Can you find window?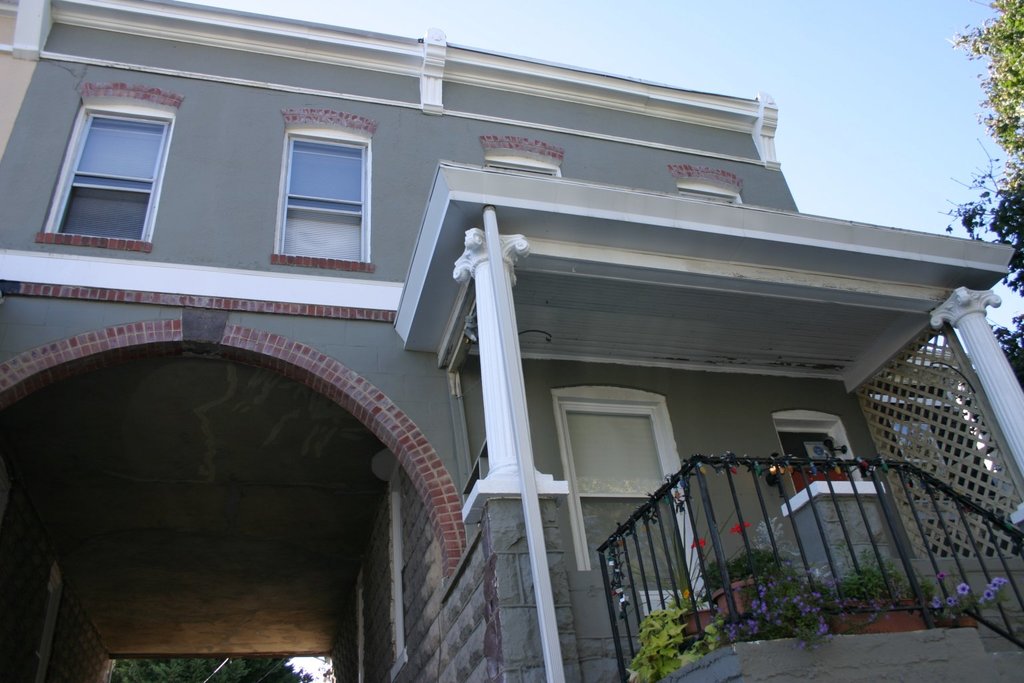
Yes, bounding box: bbox=[37, 82, 177, 257].
